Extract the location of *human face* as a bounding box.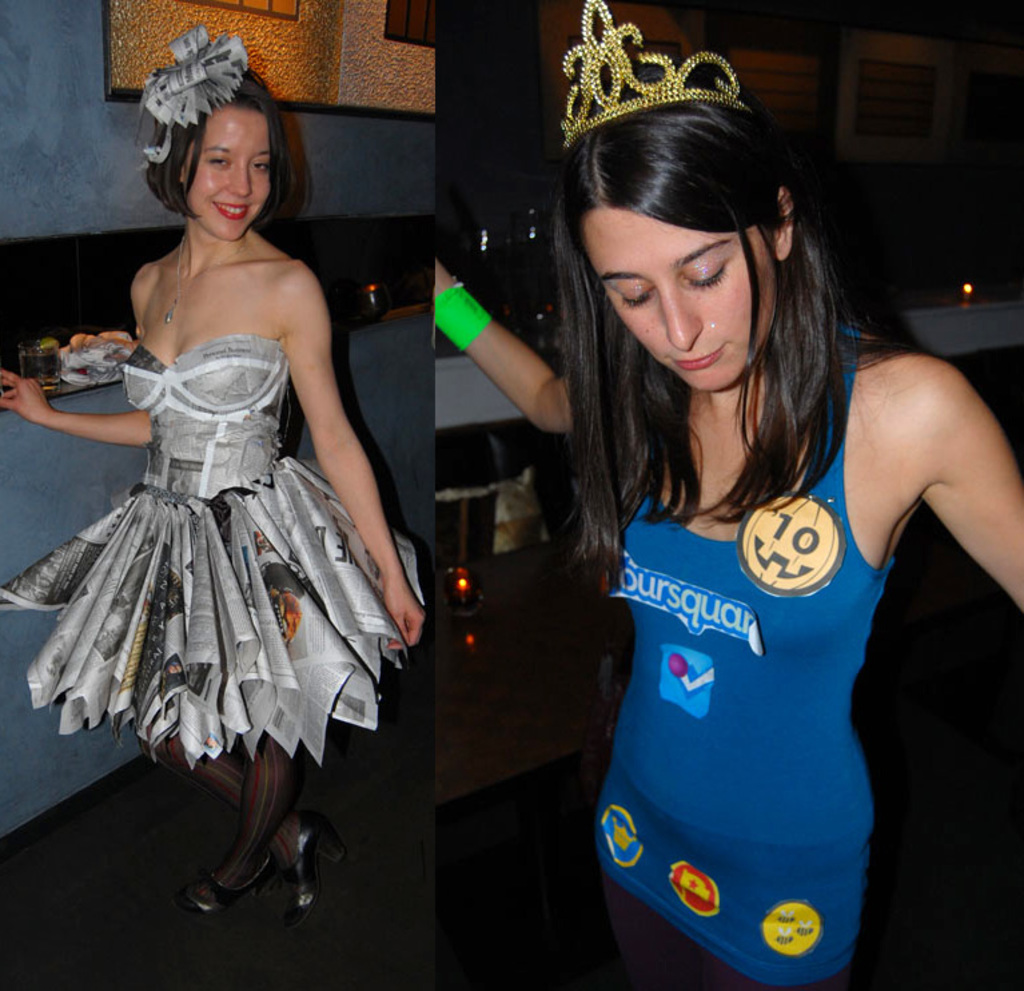
<box>581,210,776,389</box>.
